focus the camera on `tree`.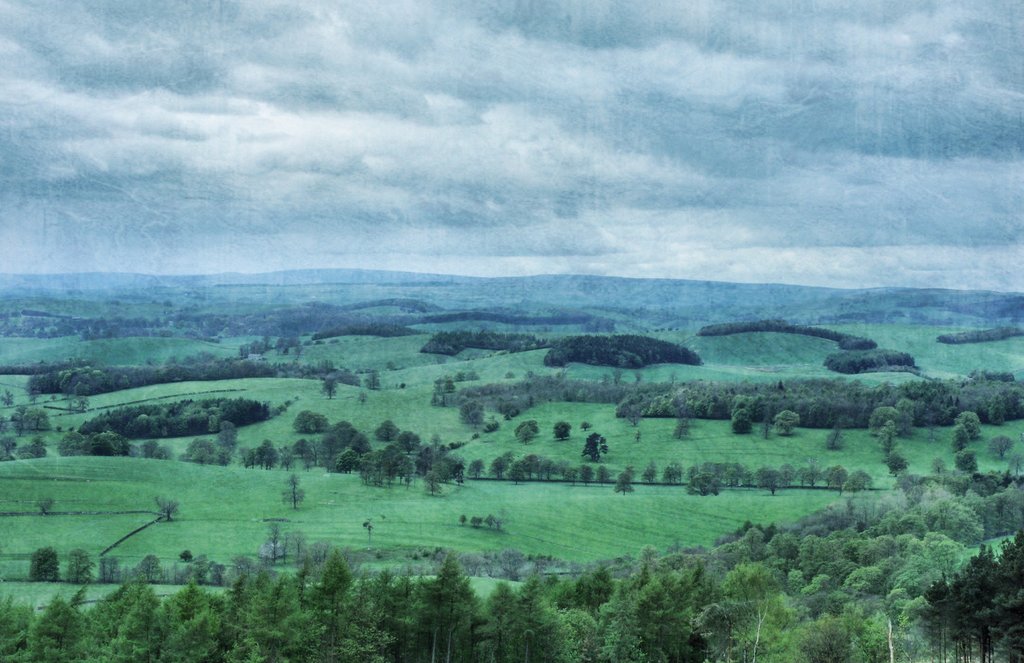
Focus region: select_region(34, 493, 53, 516).
